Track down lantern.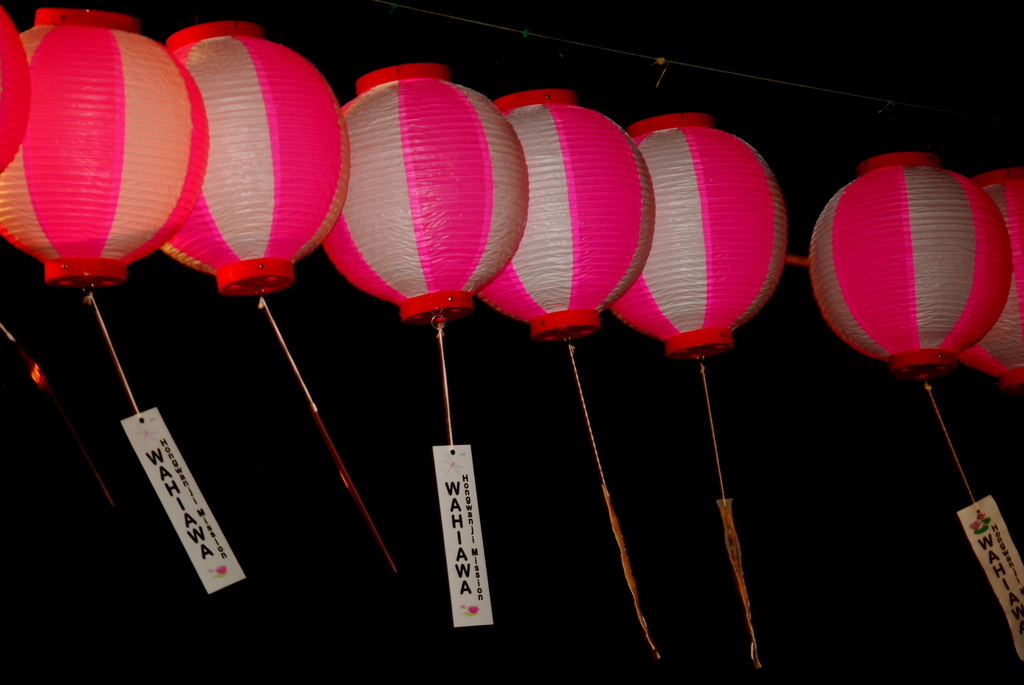
Tracked to bbox=(806, 155, 1013, 383).
